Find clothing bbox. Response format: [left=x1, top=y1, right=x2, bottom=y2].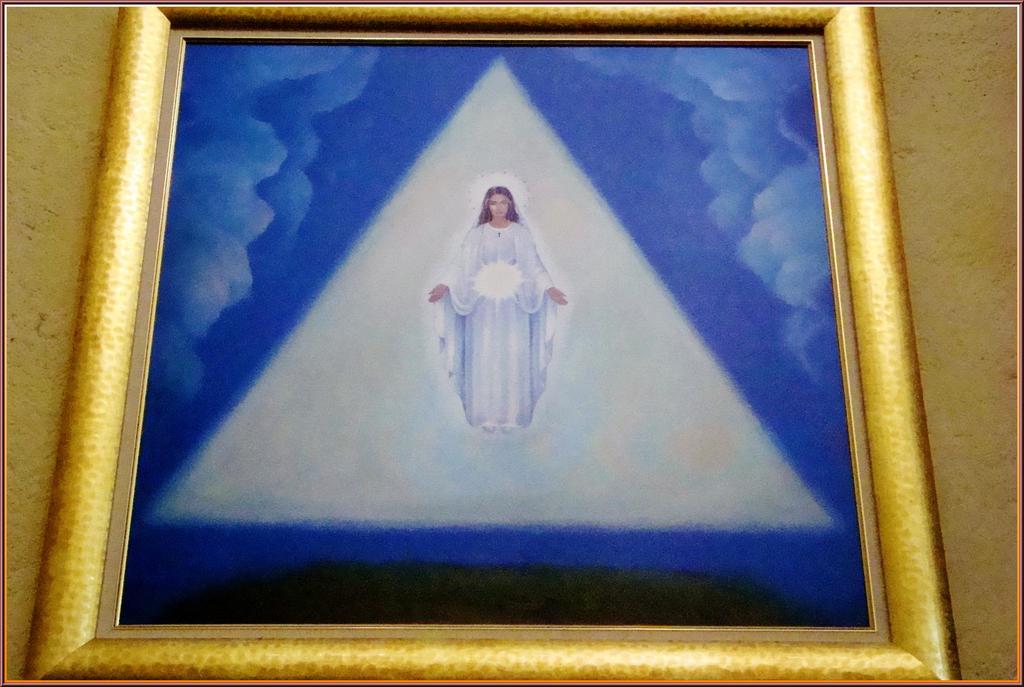
[left=435, top=200, right=550, bottom=424].
